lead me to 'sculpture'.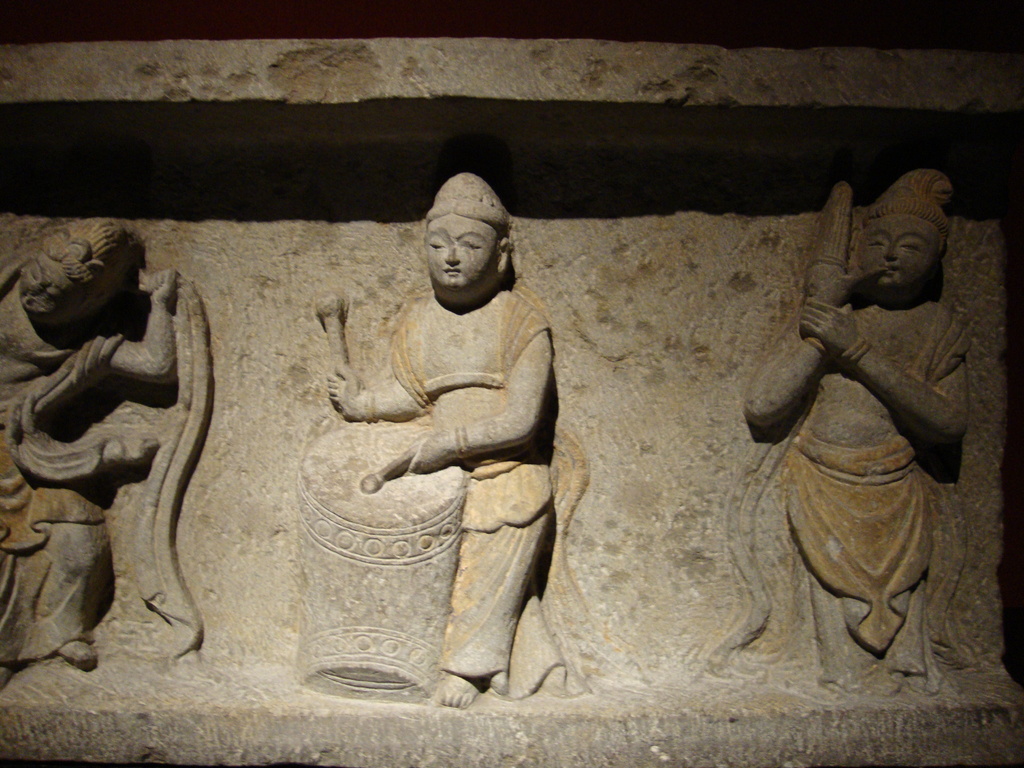
Lead to (x1=280, y1=152, x2=593, y2=712).
